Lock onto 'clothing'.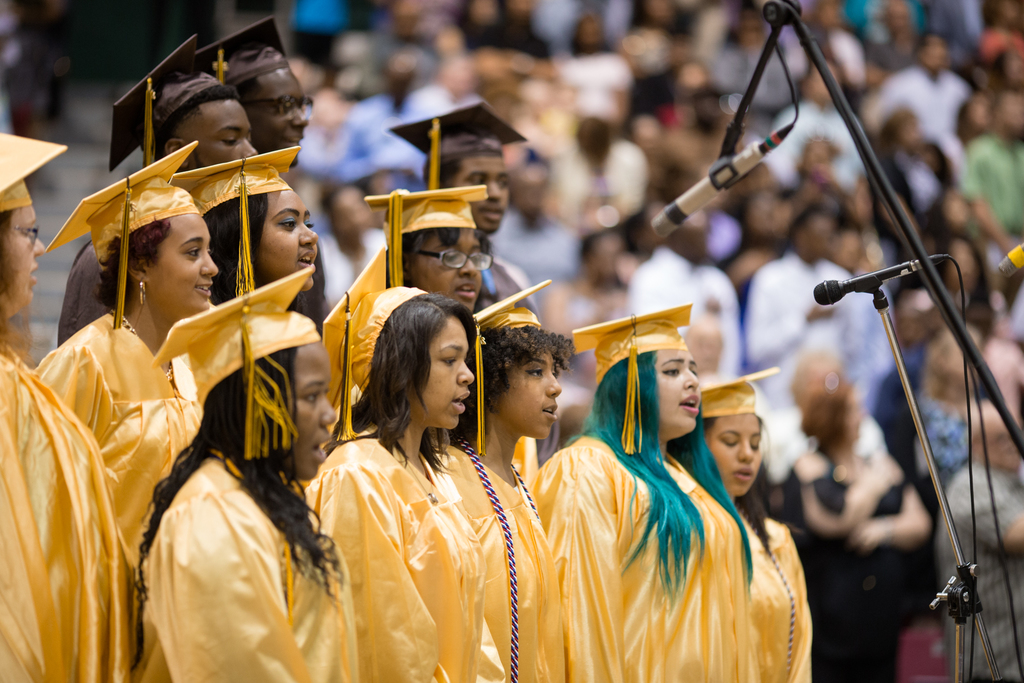
Locked: <box>40,144,220,258</box>.
